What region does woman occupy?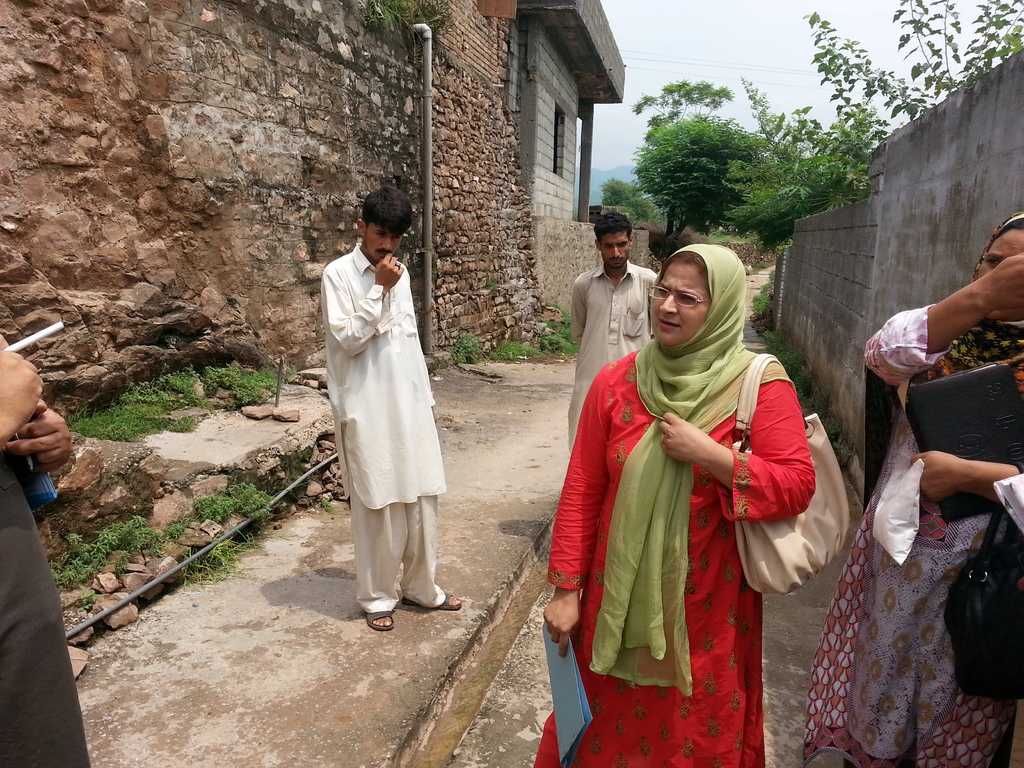
{"left": 570, "top": 202, "right": 815, "bottom": 762}.
